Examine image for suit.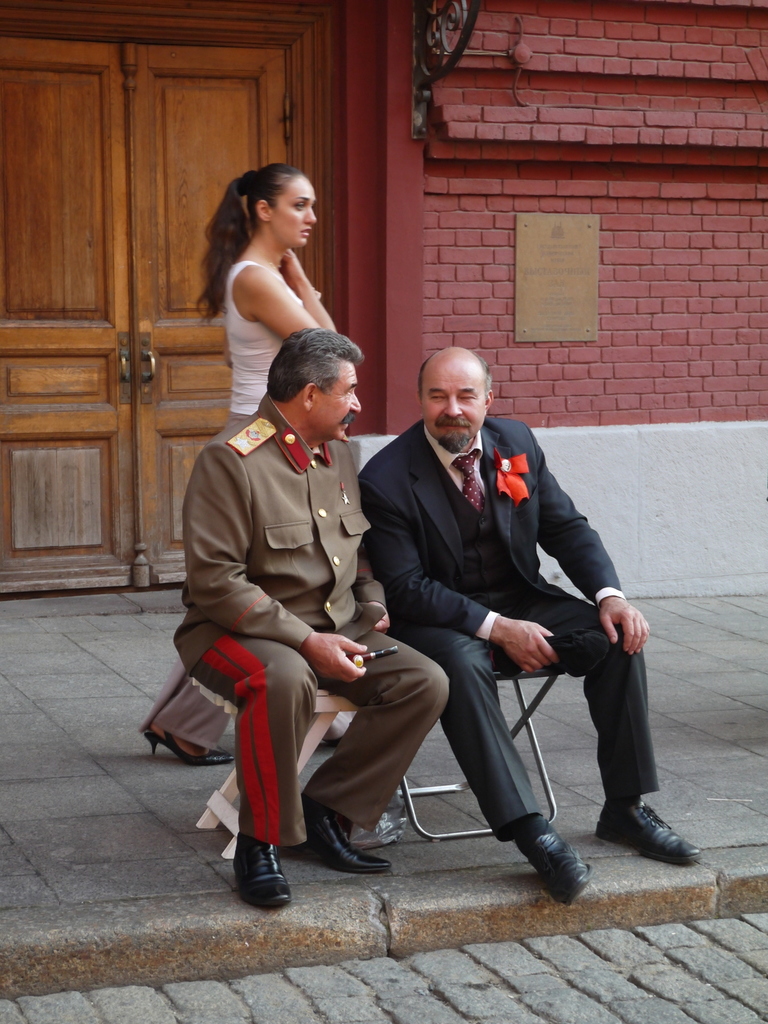
Examination result: pyautogui.locateOnScreen(349, 408, 655, 835).
